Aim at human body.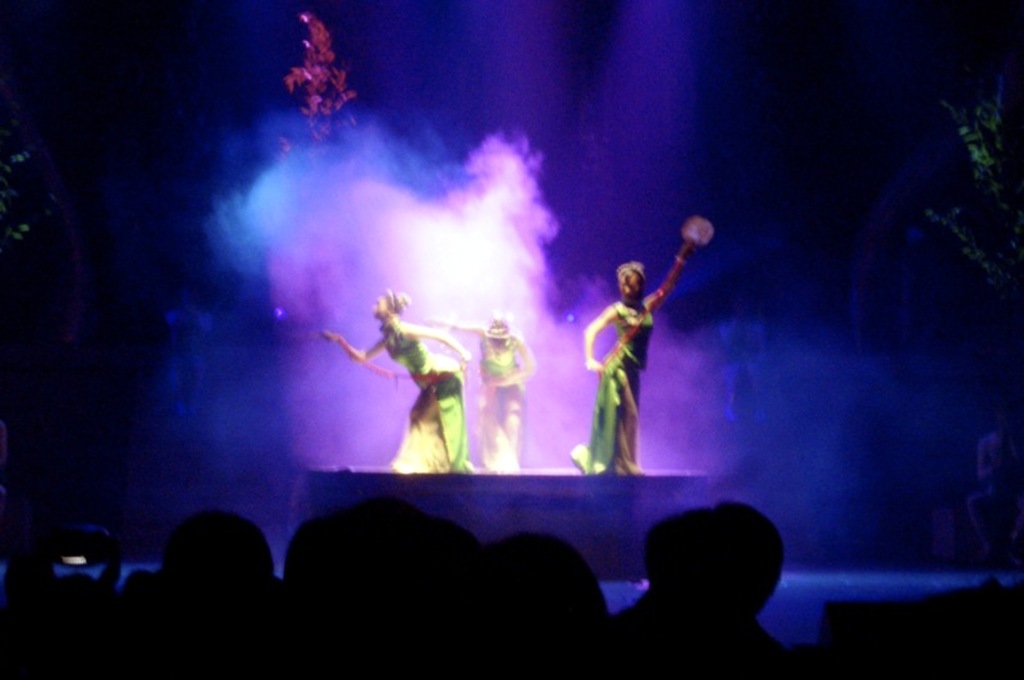
Aimed at BBox(320, 284, 477, 474).
